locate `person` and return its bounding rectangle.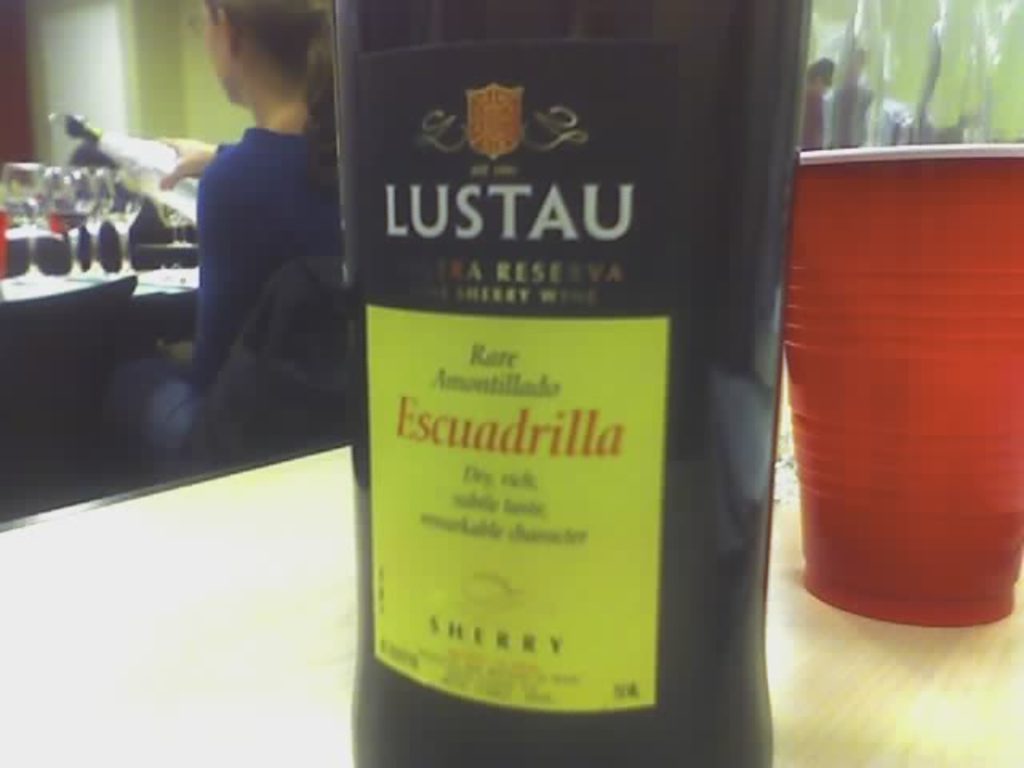
56:0:334:478.
